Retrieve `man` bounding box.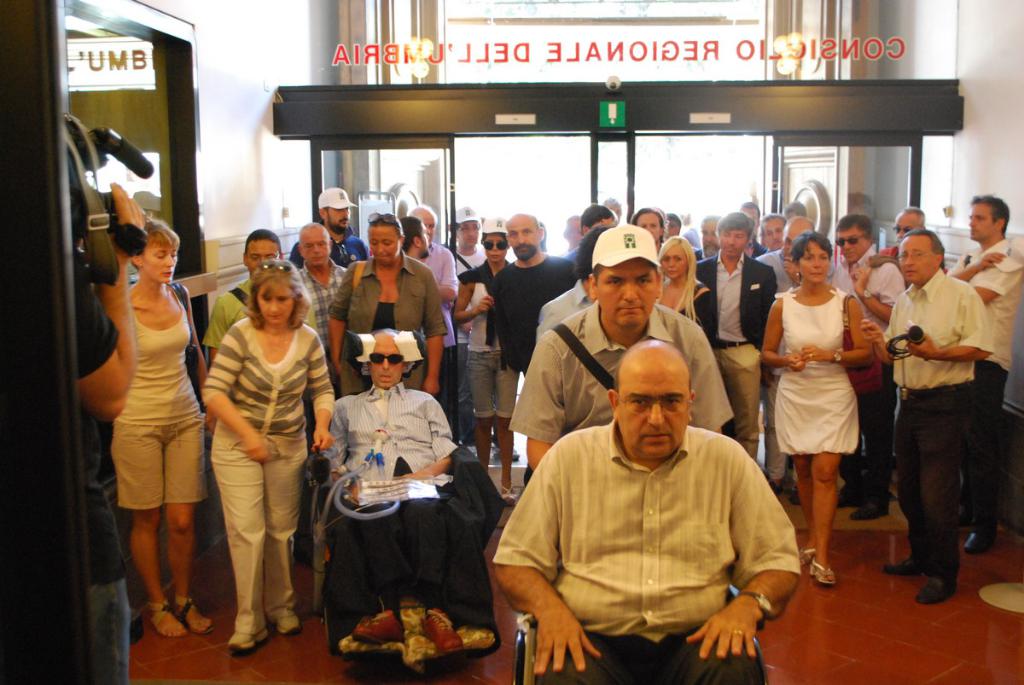
Bounding box: bbox(835, 214, 906, 521).
